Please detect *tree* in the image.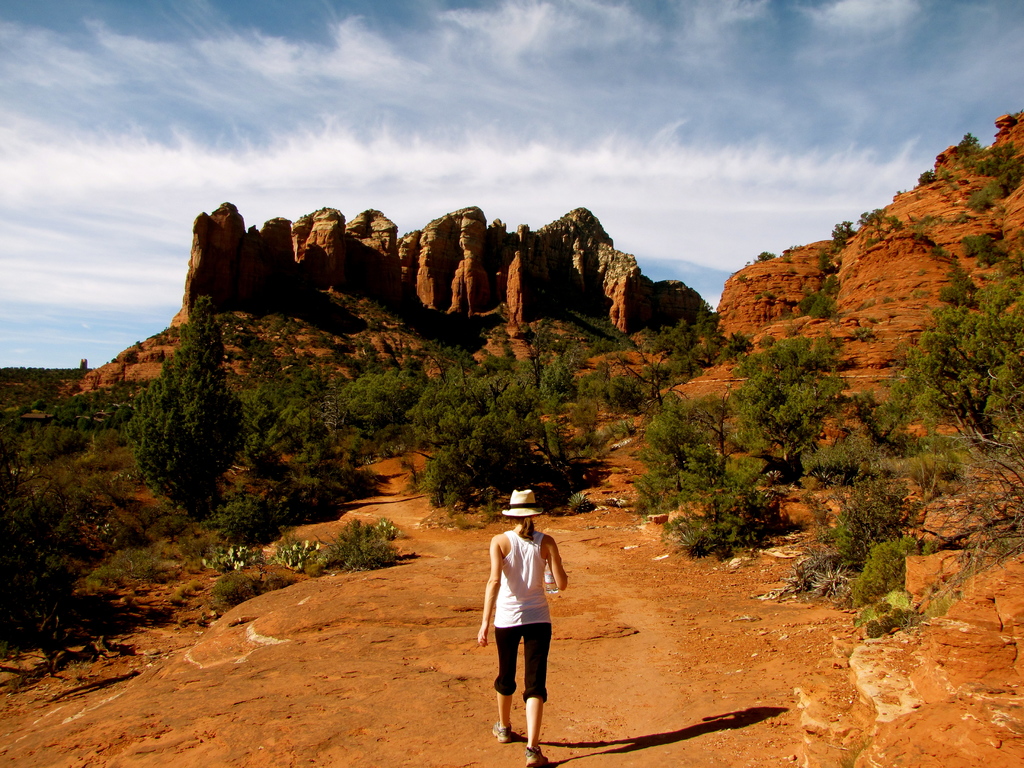
select_region(419, 376, 561, 516).
